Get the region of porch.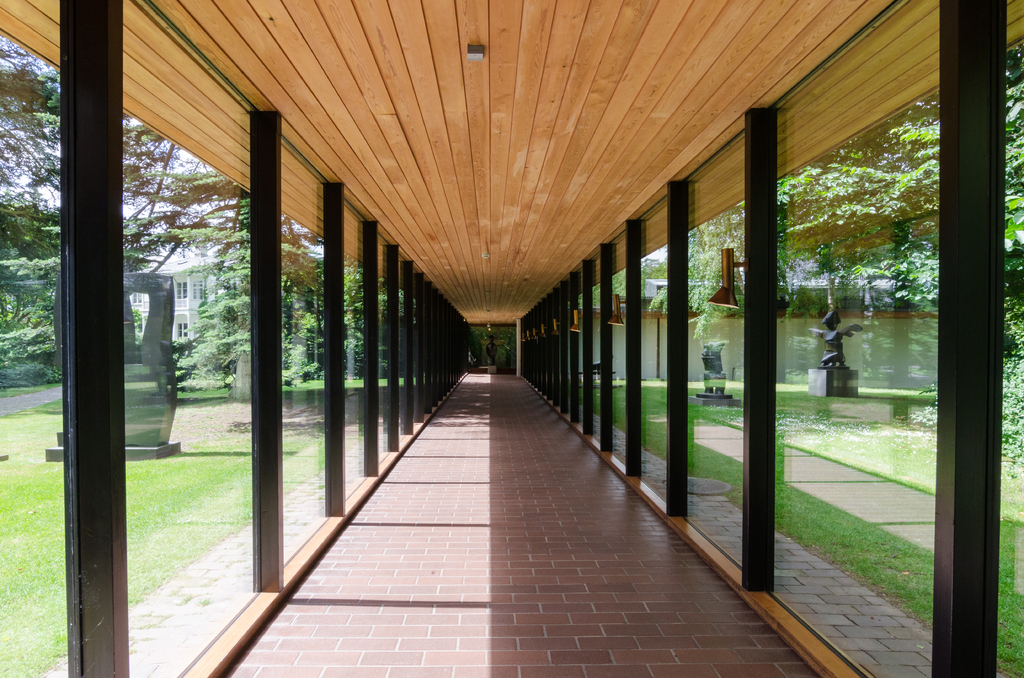
{"left": 0, "top": 15, "right": 1020, "bottom": 633}.
